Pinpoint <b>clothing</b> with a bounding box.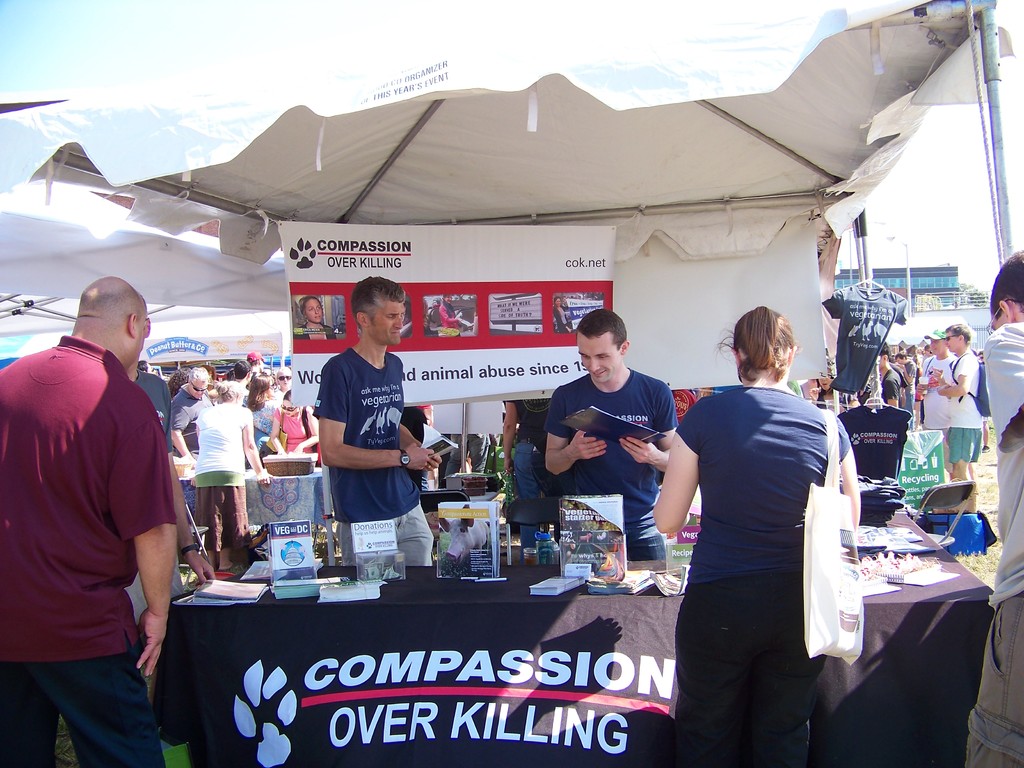
[left=944, top=428, right=988, bottom=470].
